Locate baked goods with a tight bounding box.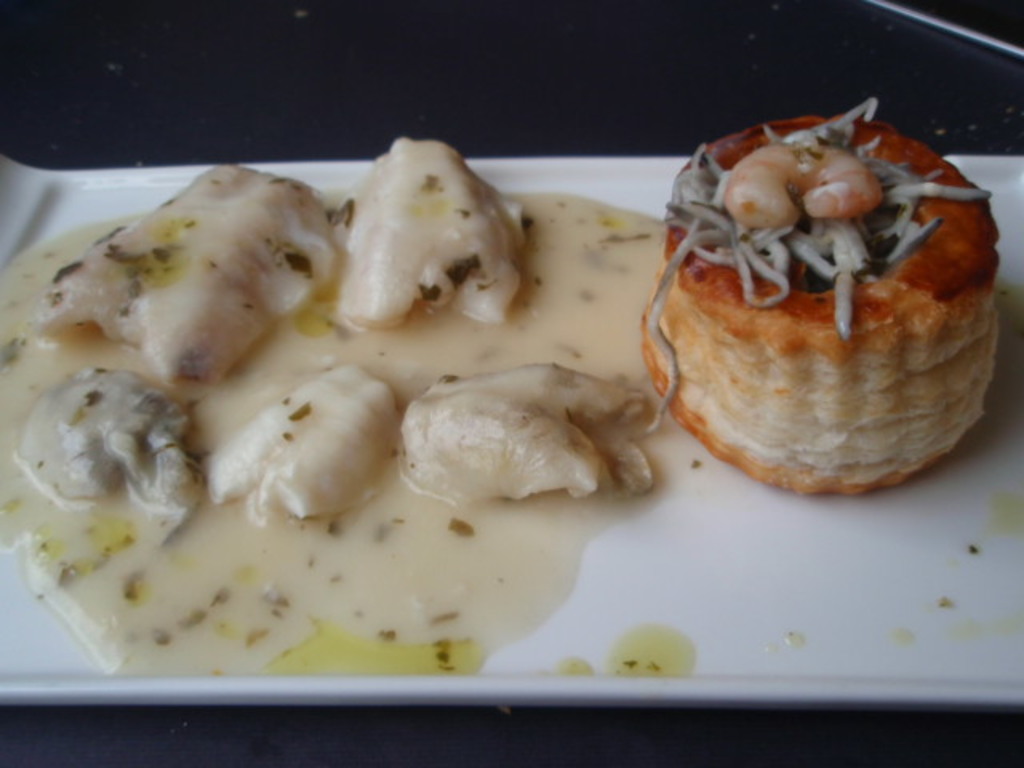
(left=643, top=115, right=1002, bottom=496).
